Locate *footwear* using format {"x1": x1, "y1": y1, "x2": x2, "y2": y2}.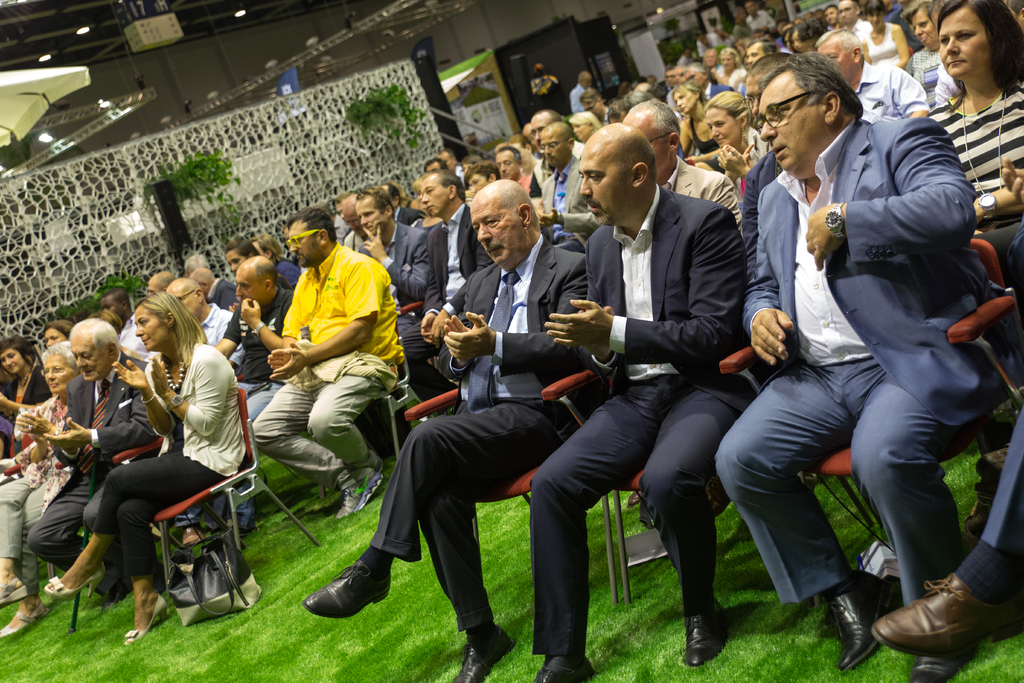
{"x1": 181, "y1": 524, "x2": 204, "y2": 545}.
